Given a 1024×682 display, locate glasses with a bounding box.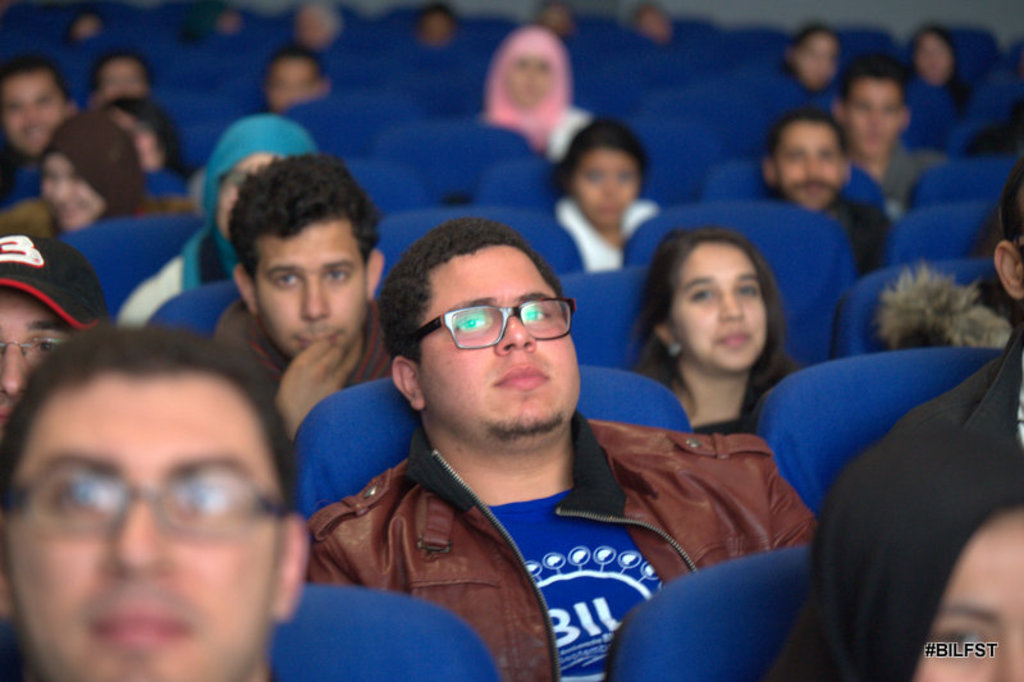
Located: l=410, t=297, r=577, b=351.
